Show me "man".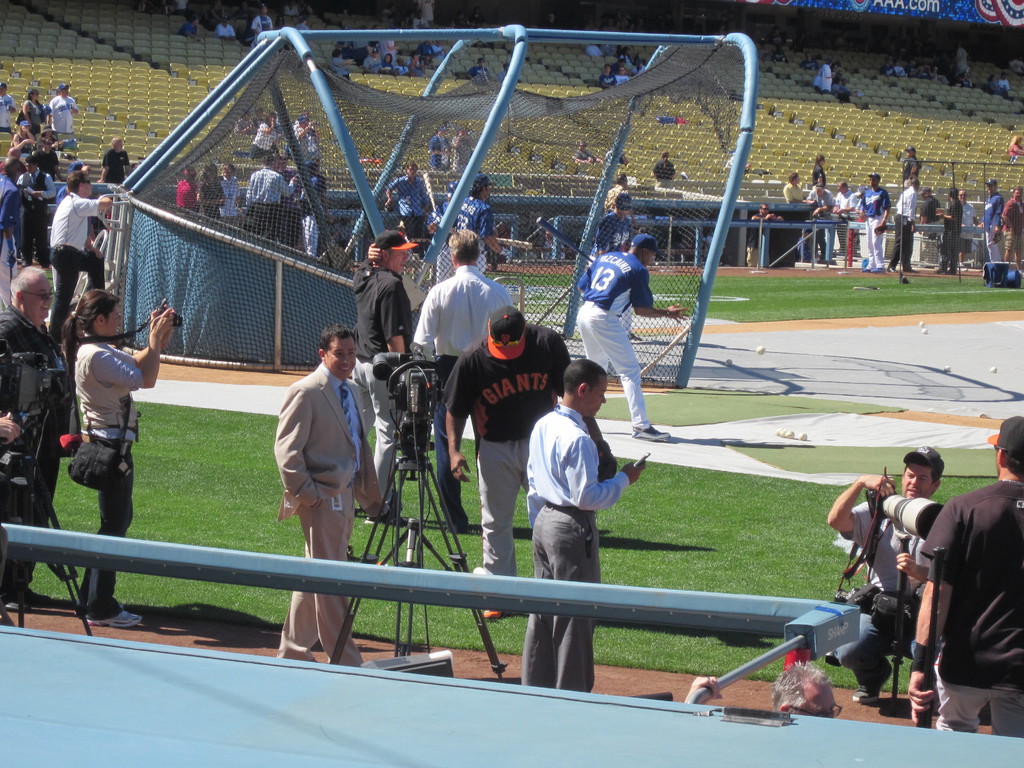
"man" is here: rect(415, 0, 436, 24).
